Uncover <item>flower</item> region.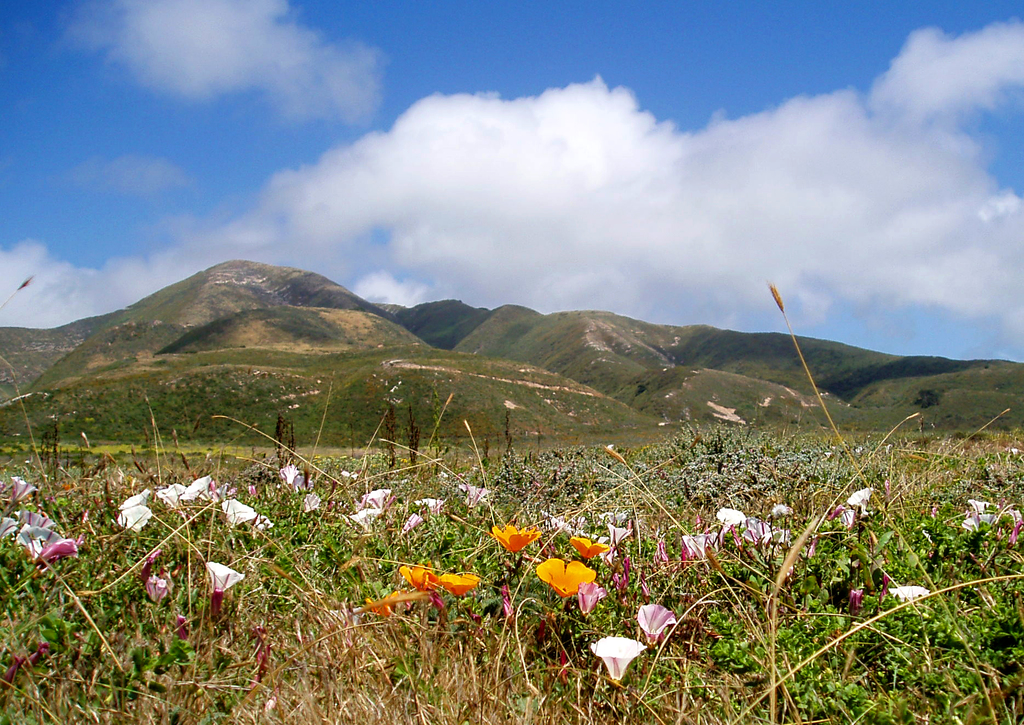
Uncovered: (left=584, top=624, right=657, bottom=690).
